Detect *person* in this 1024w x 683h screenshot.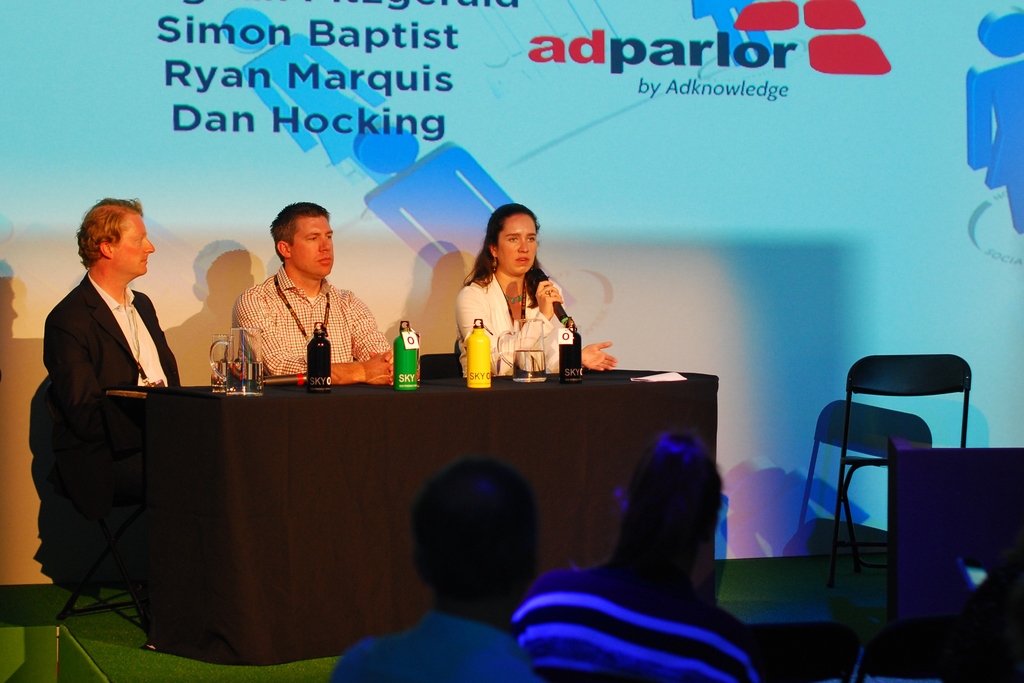
Detection: bbox=[323, 461, 539, 681].
